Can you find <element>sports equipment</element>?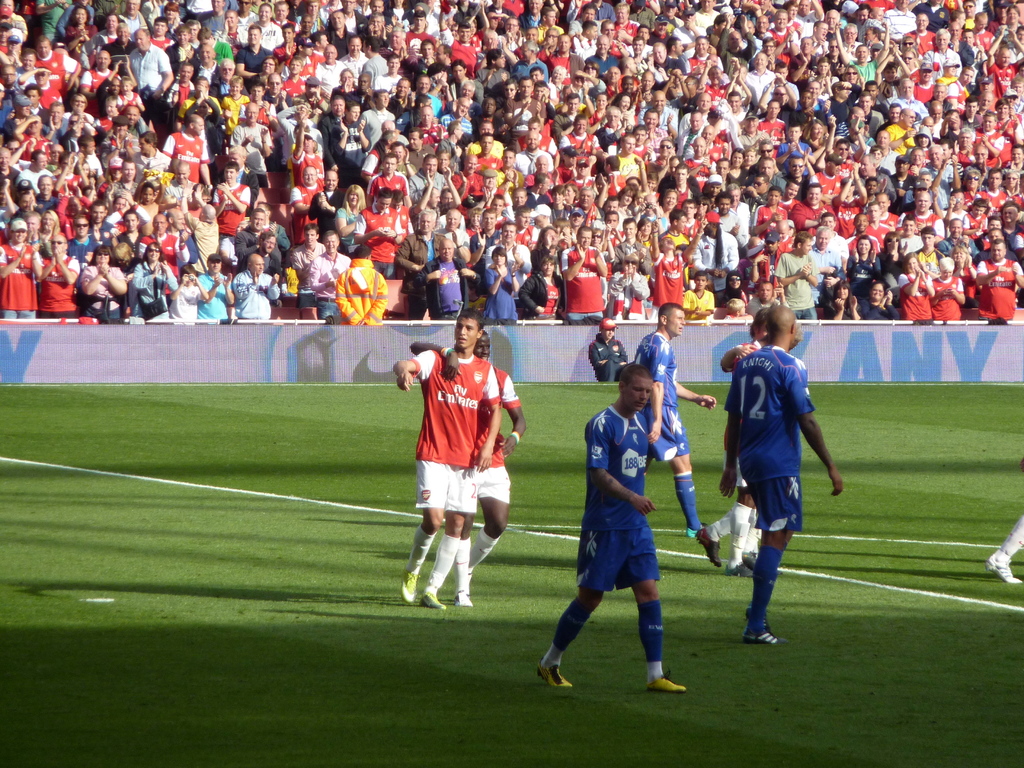
Yes, bounding box: 536, 656, 573, 686.
